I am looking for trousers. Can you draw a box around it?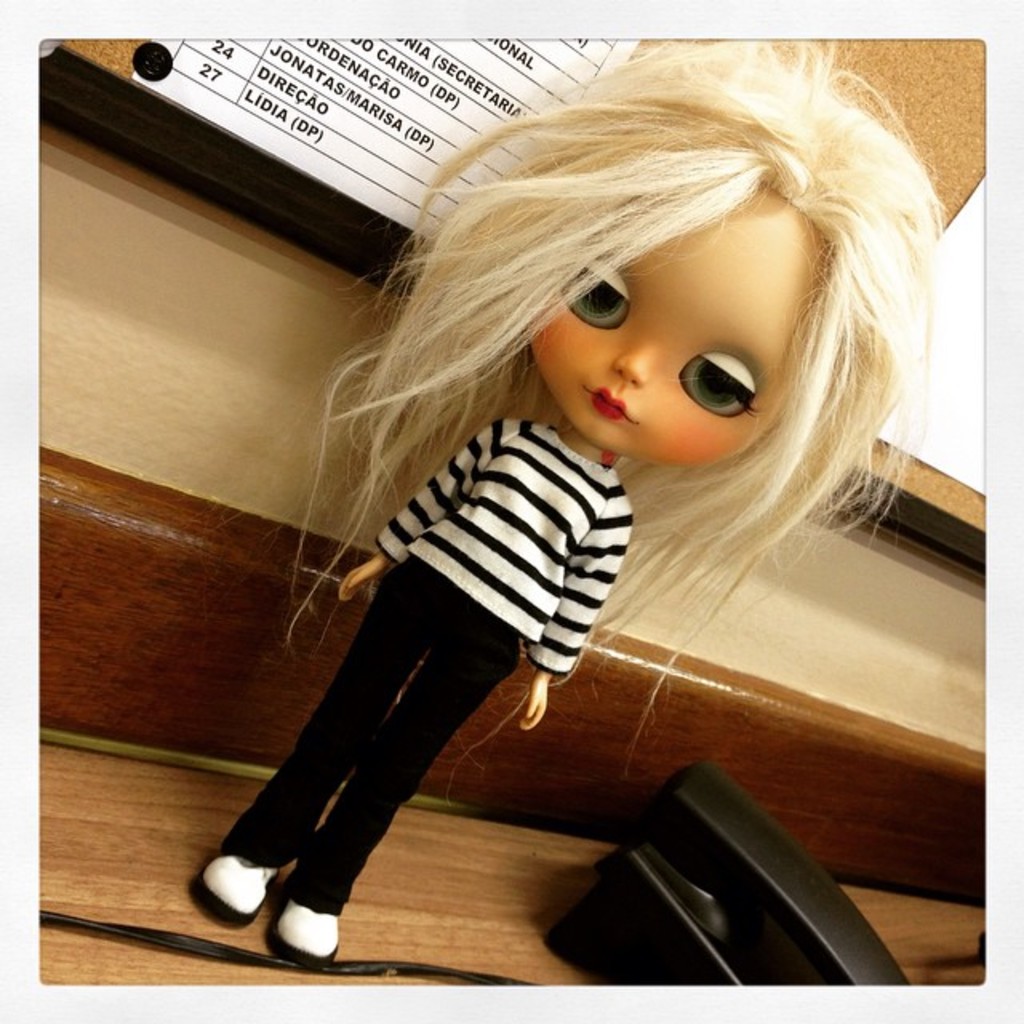
Sure, the bounding box is 218 555 523 920.
